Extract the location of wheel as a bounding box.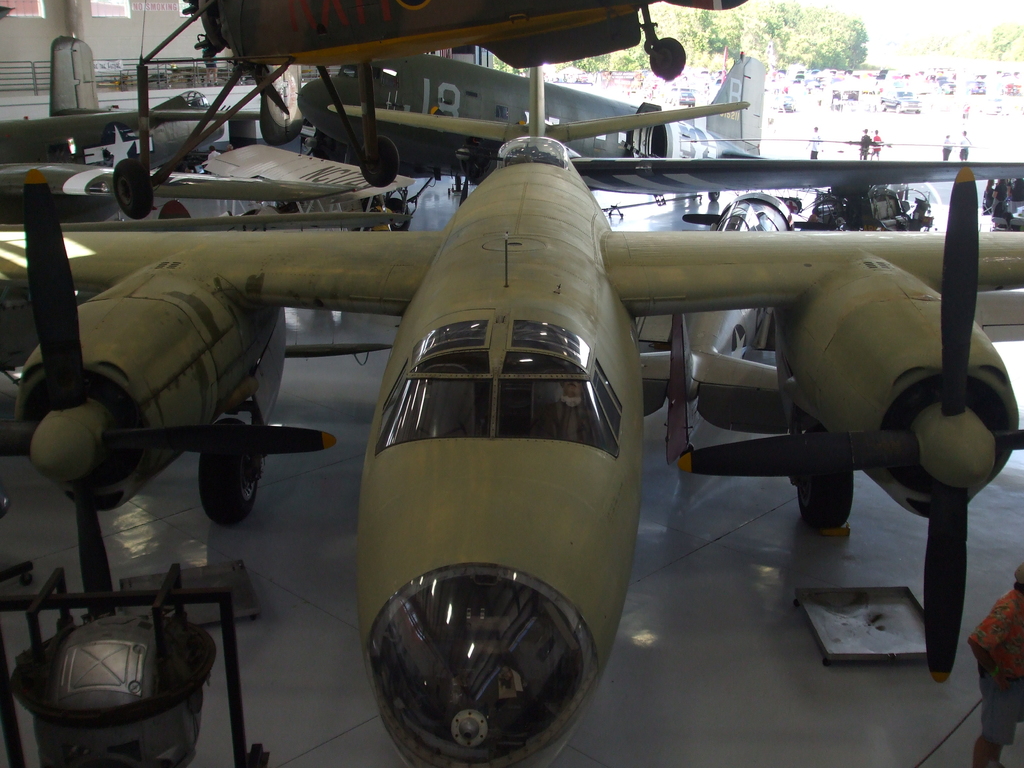
[361, 138, 397, 193].
